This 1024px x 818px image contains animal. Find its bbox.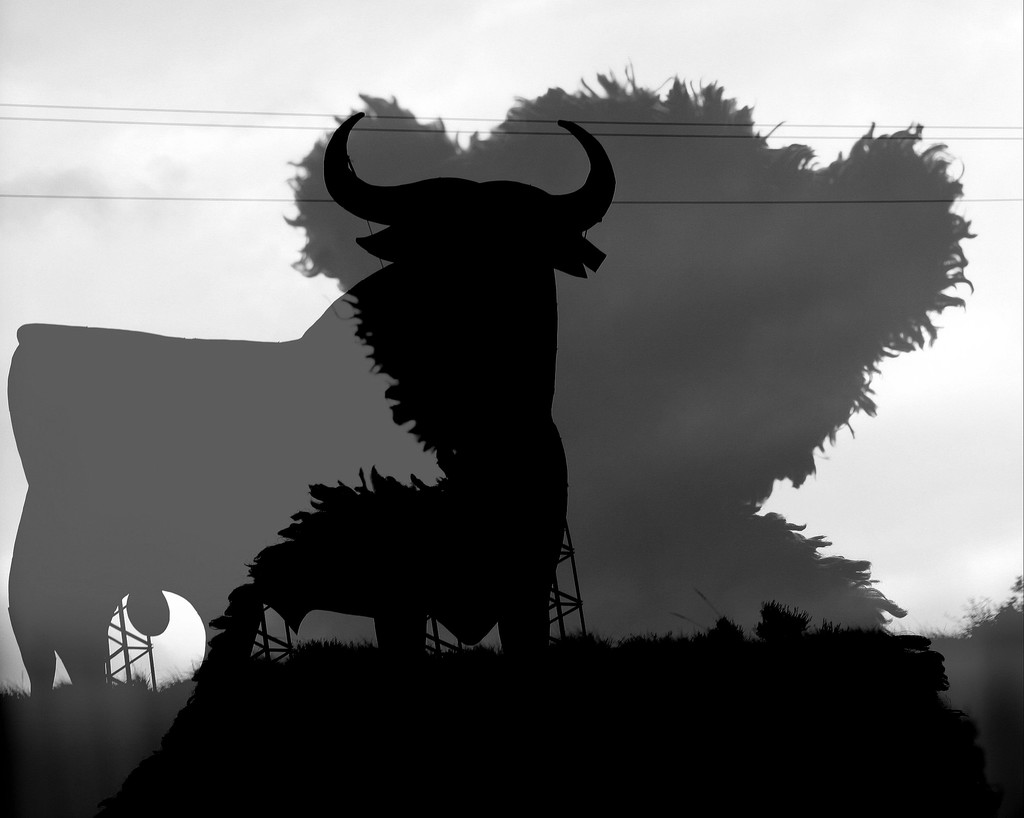
rect(8, 108, 618, 699).
